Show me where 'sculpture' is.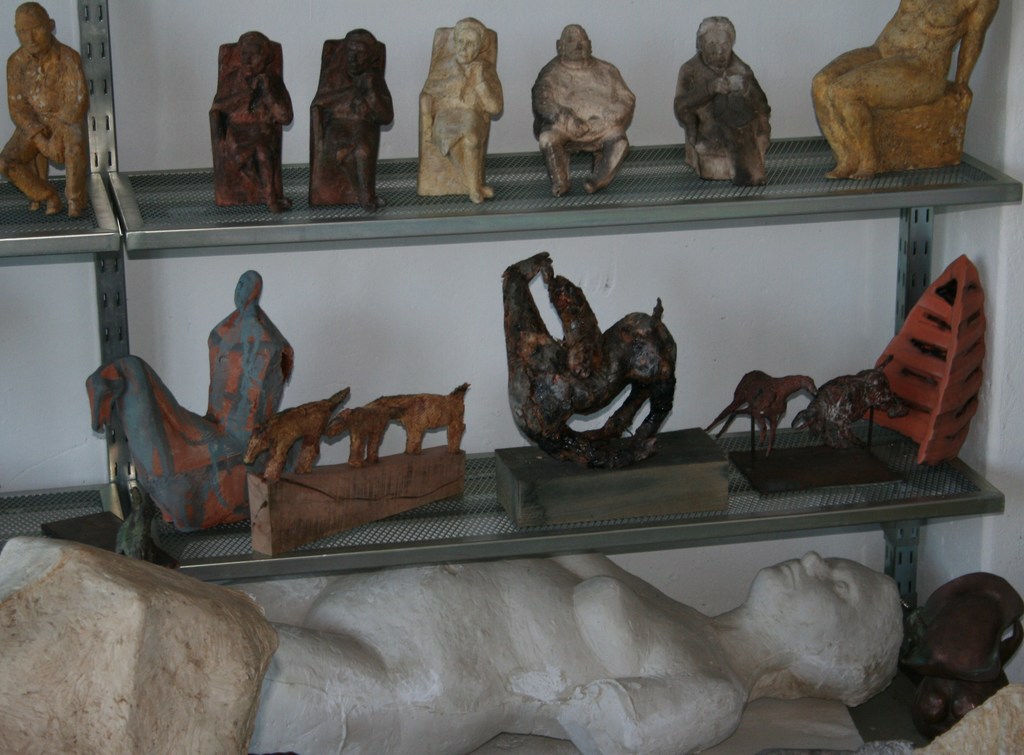
'sculpture' is at <bbox>505, 248, 673, 462</bbox>.
